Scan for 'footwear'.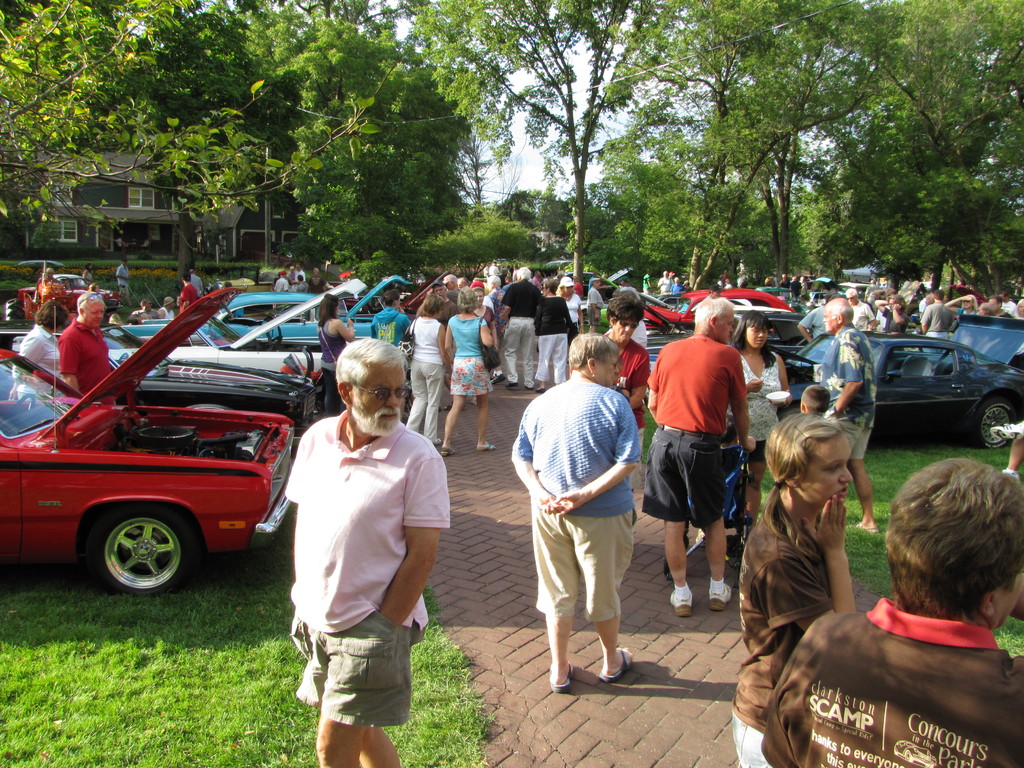
Scan result: {"x1": 601, "y1": 637, "x2": 639, "y2": 683}.
